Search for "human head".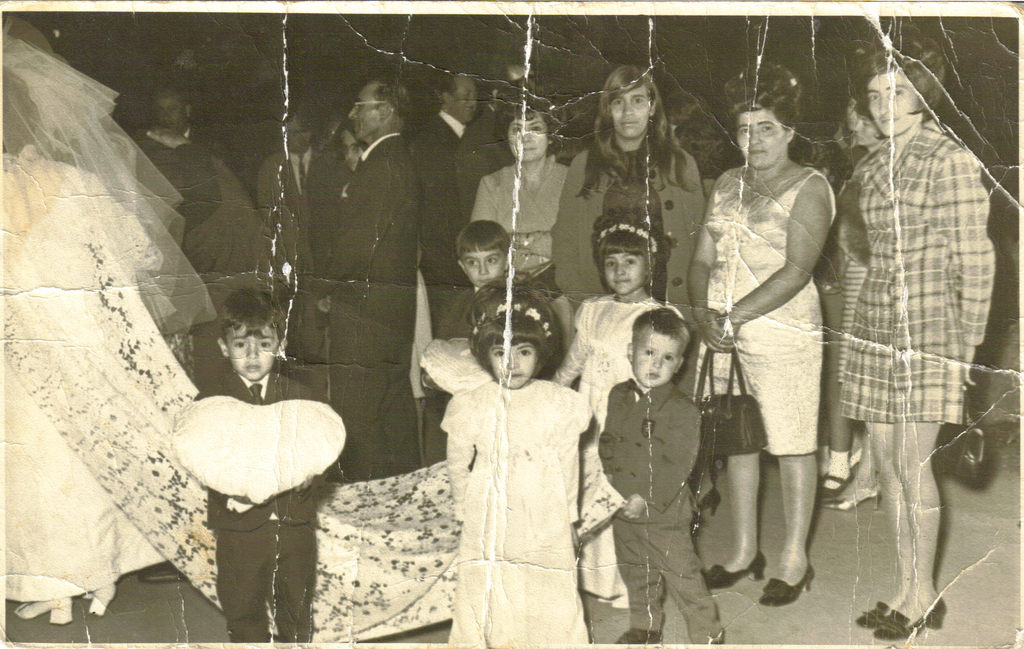
Found at [x1=454, y1=222, x2=510, y2=289].
